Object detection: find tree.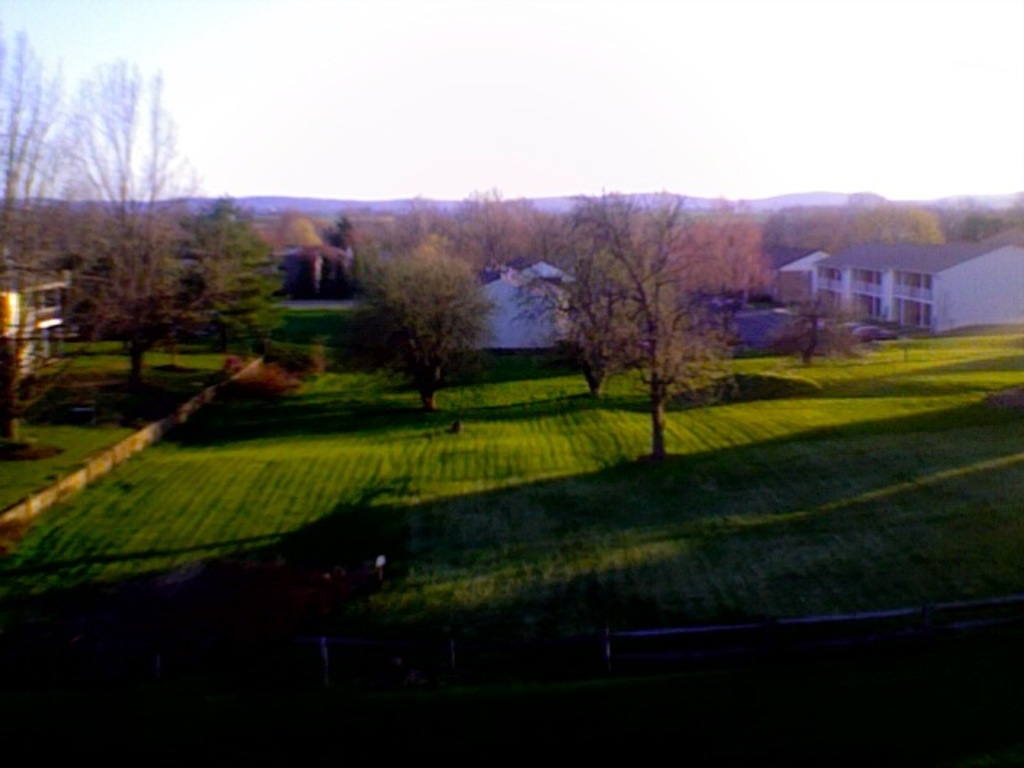
x1=336 y1=219 x2=493 y2=405.
